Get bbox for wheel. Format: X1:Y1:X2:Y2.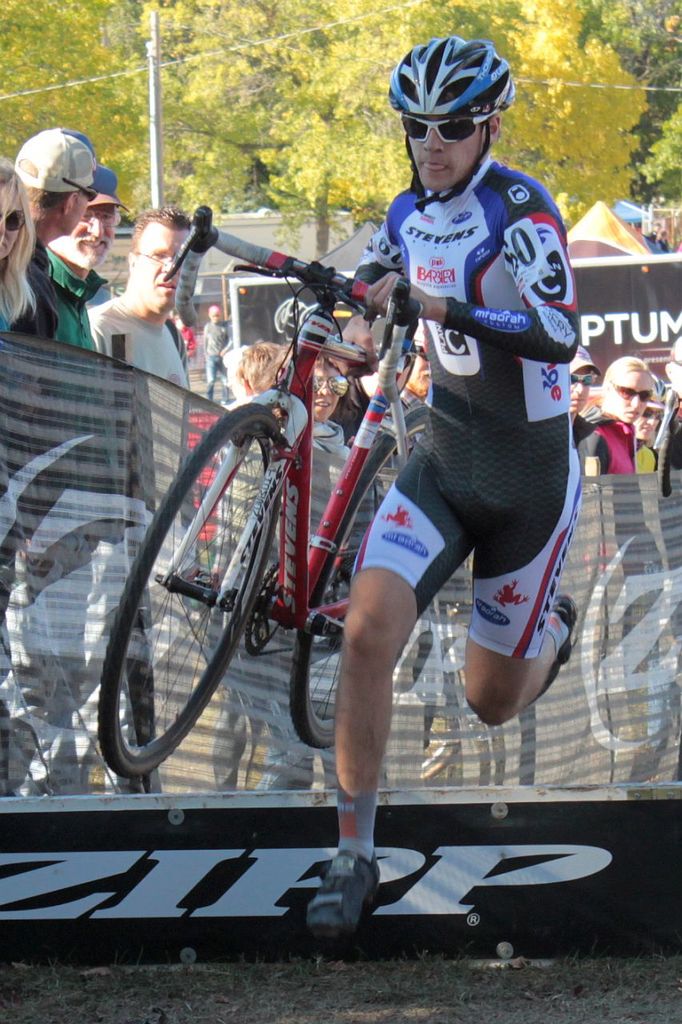
379:562:483:782.
